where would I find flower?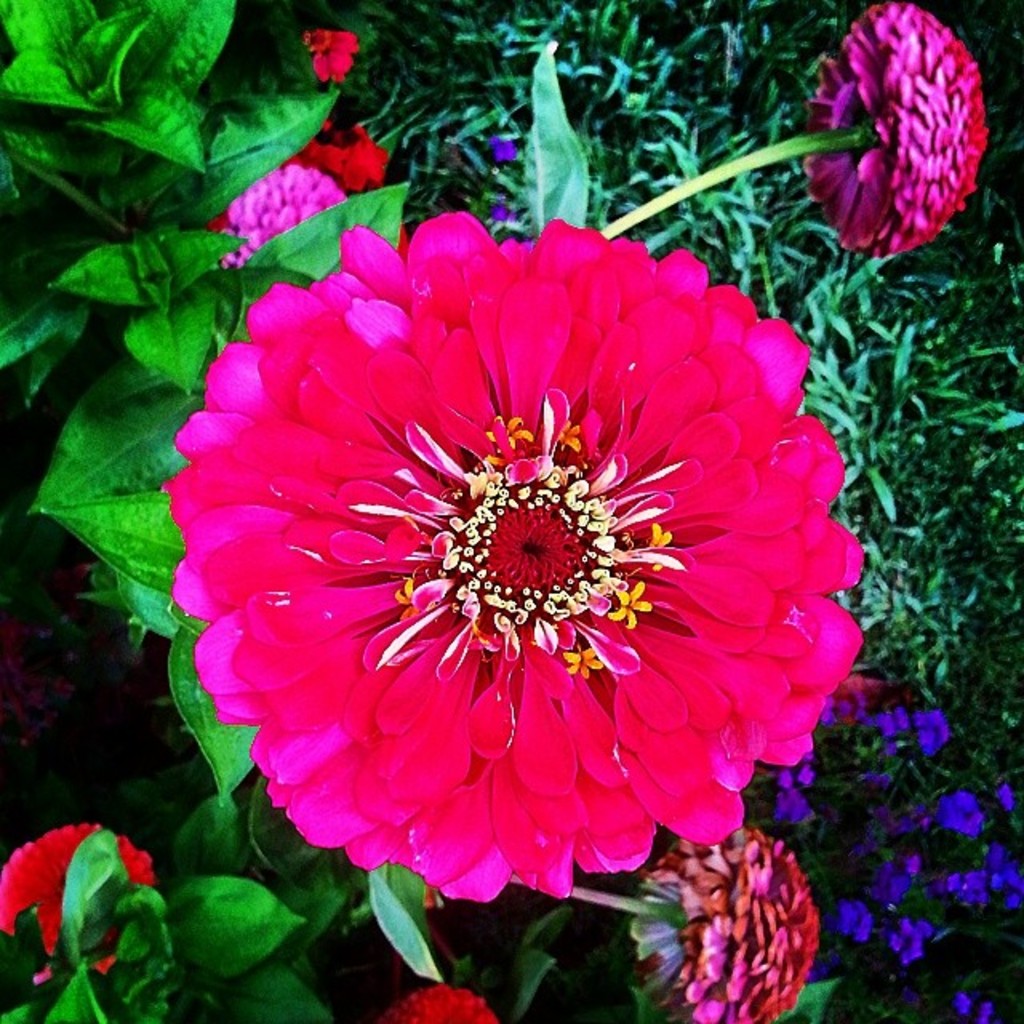
At l=480, t=134, r=526, b=162.
